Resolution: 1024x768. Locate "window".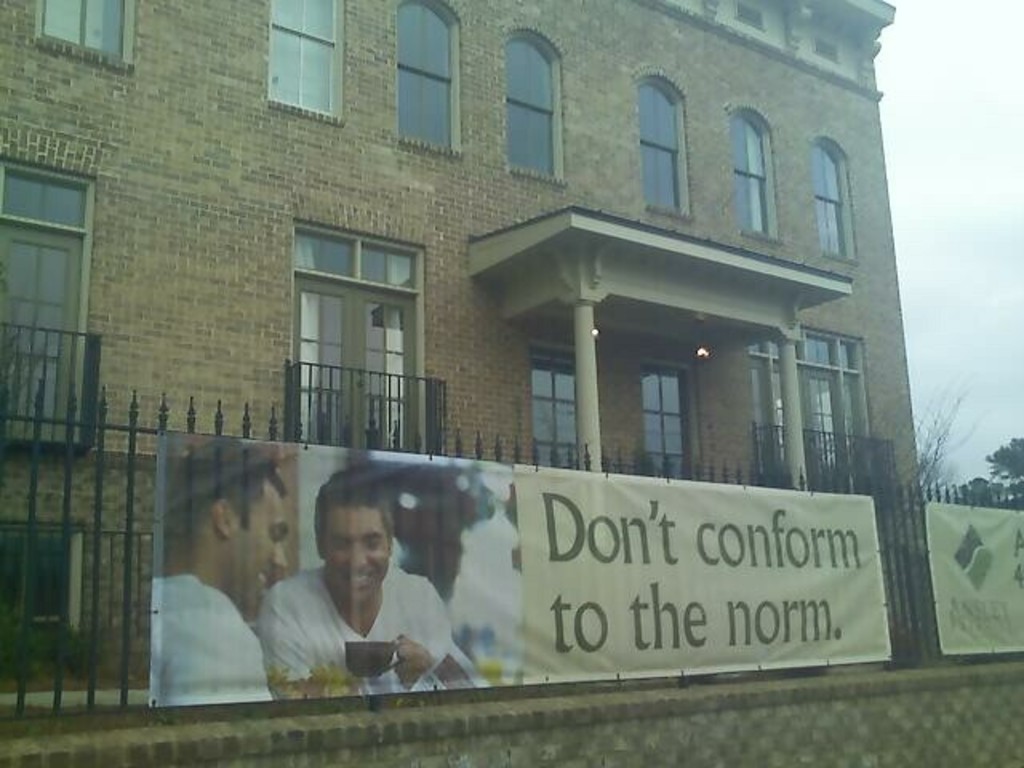
806/139/851/261.
